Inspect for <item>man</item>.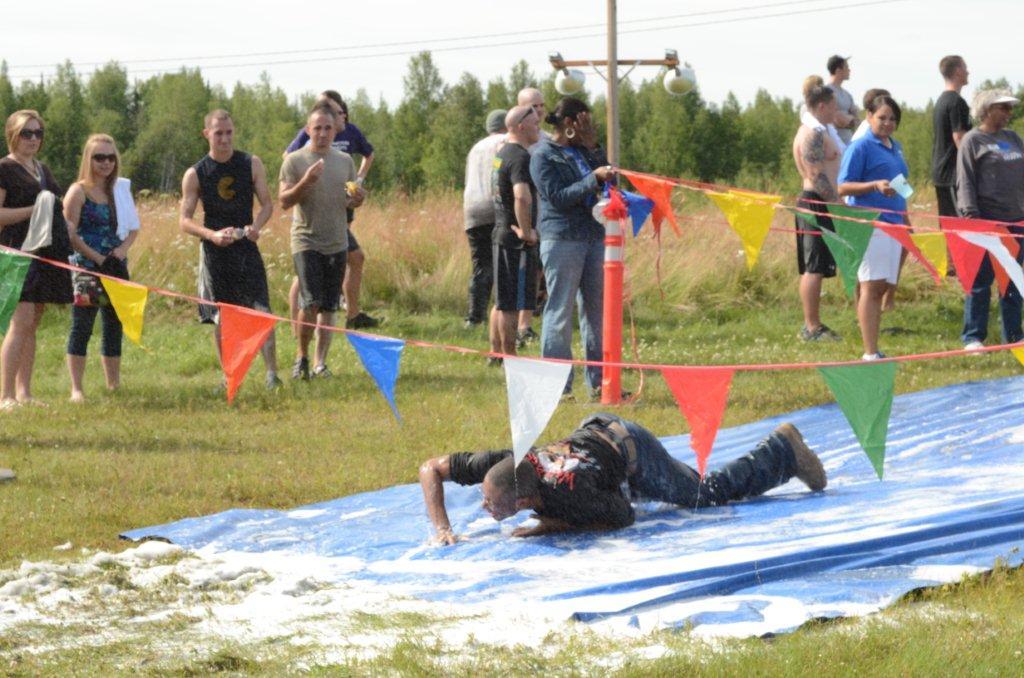
Inspection: [930,54,982,280].
